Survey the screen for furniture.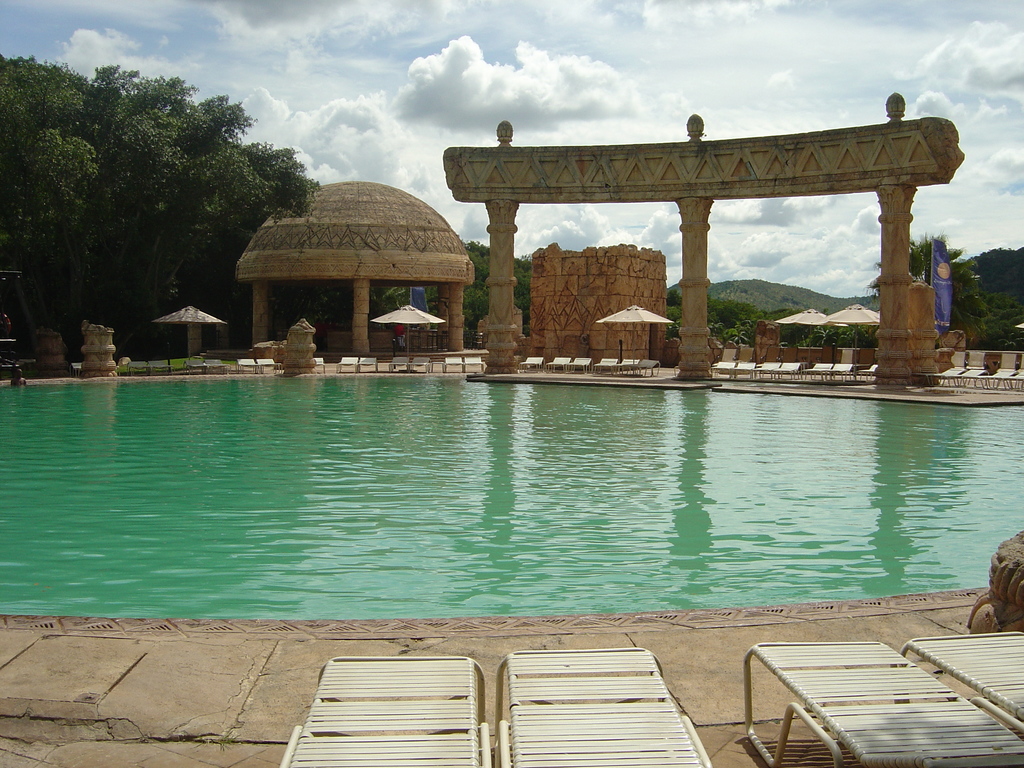
Survey found: [x1=413, y1=355, x2=426, y2=371].
